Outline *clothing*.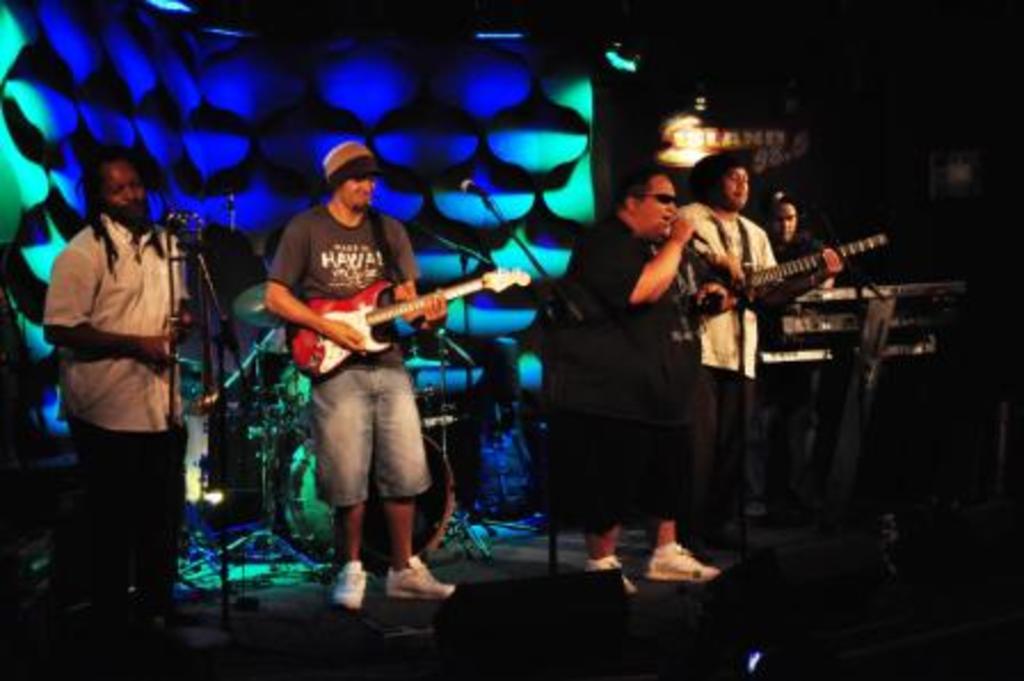
Outline: (750,222,830,313).
